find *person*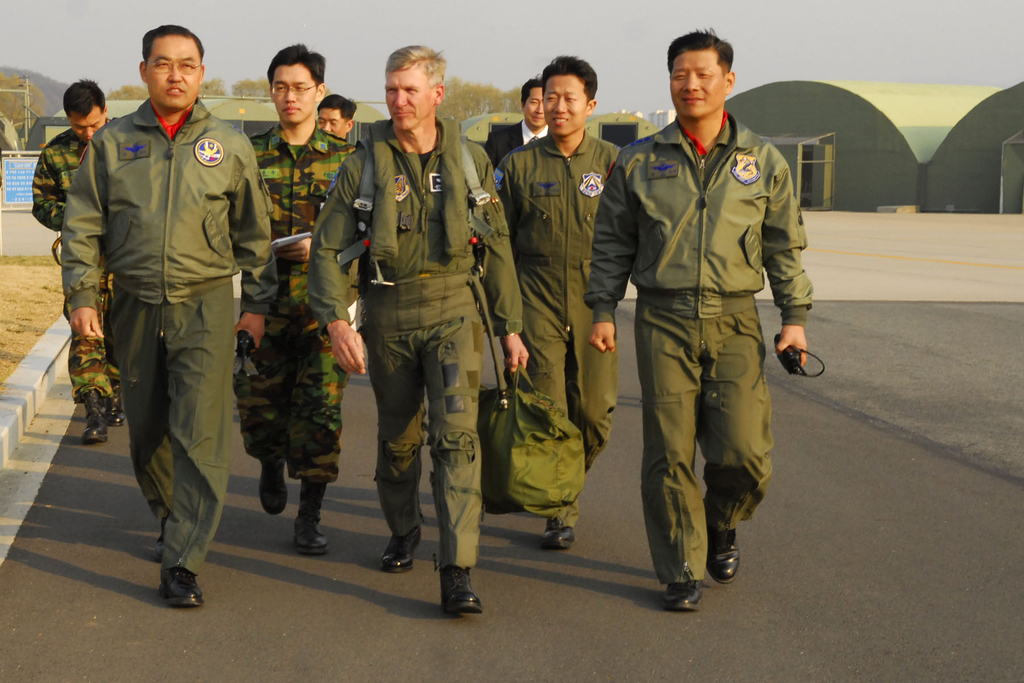
232,42,359,559
